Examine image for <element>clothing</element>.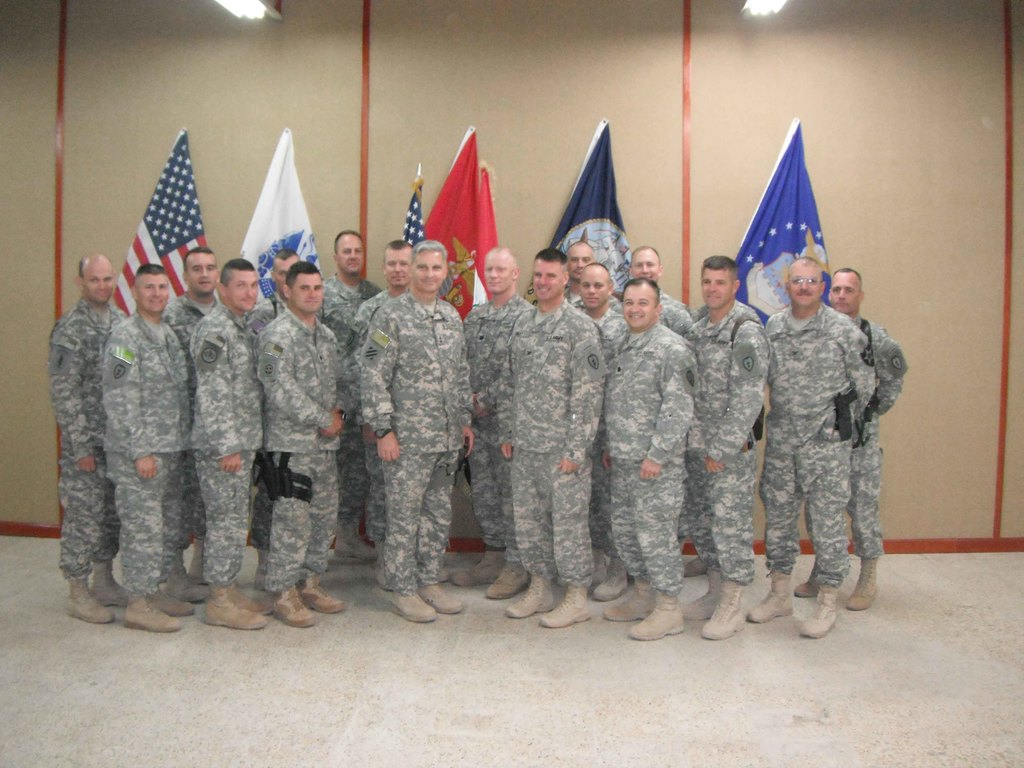
Examination result: (746,247,895,605).
